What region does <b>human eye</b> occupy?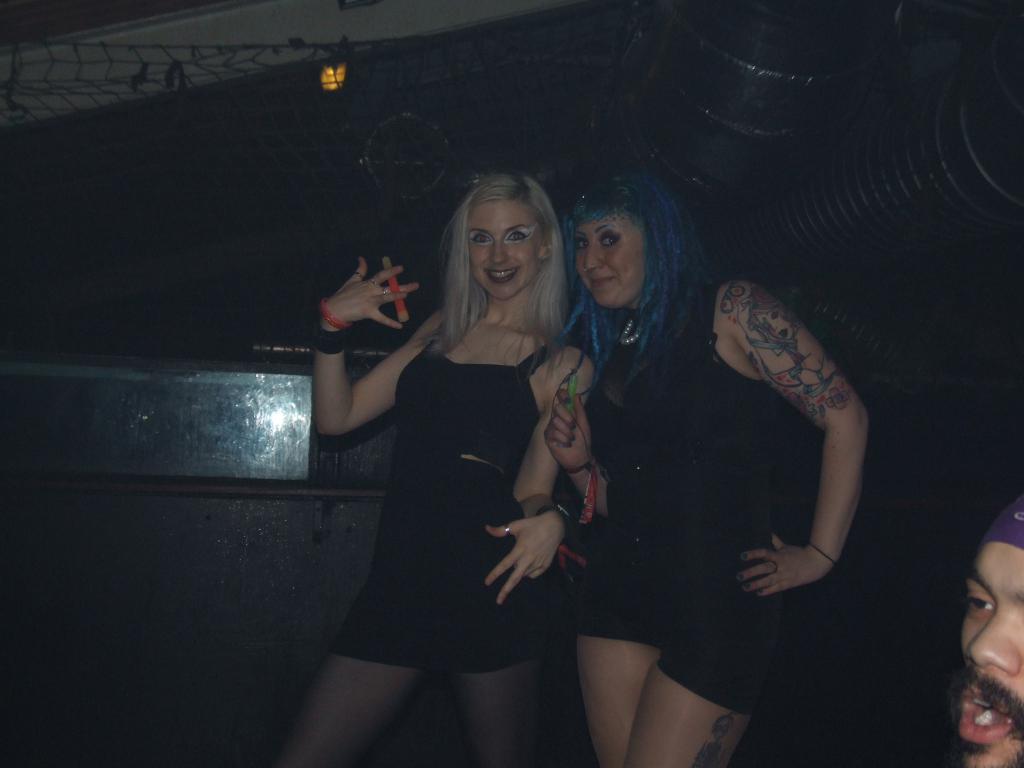
pyautogui.locateOnScreen(469, 232, 493, 252).
